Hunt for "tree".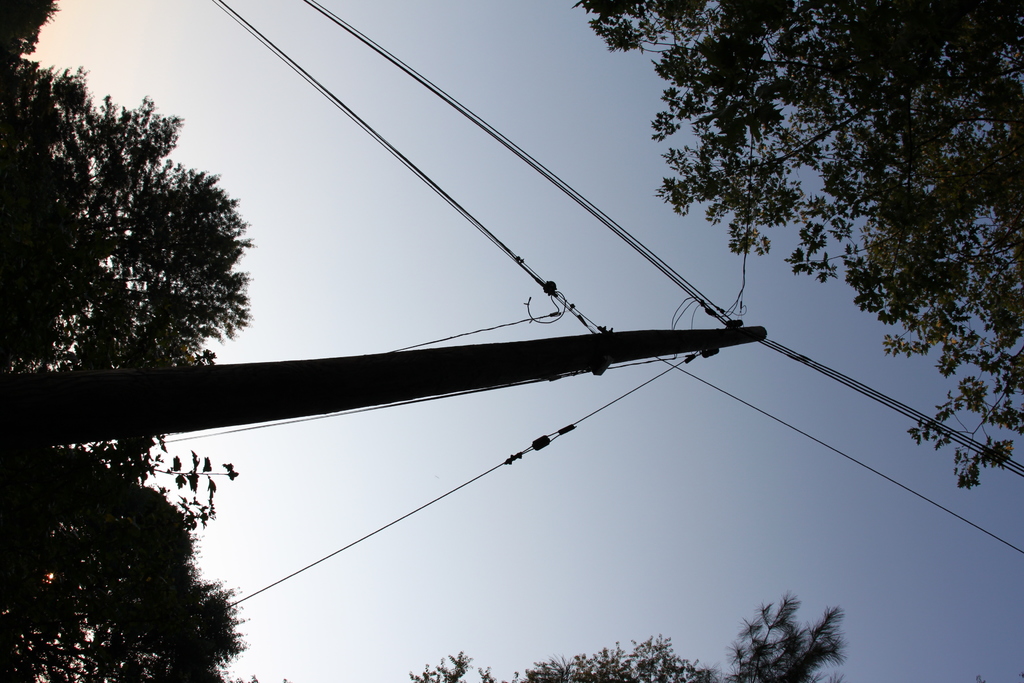
Hunted down at bbox=(572, 0, 1023, 492).
